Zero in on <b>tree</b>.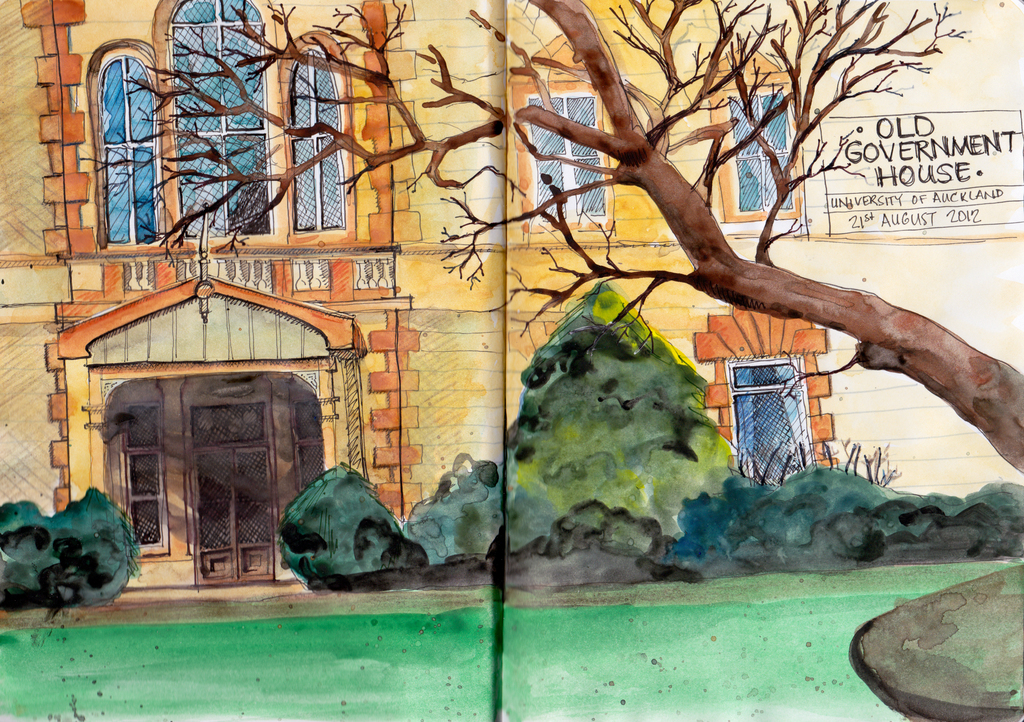
Zeroed in: pyautogui.locateOnScreen(81, 0, 510, 275).
